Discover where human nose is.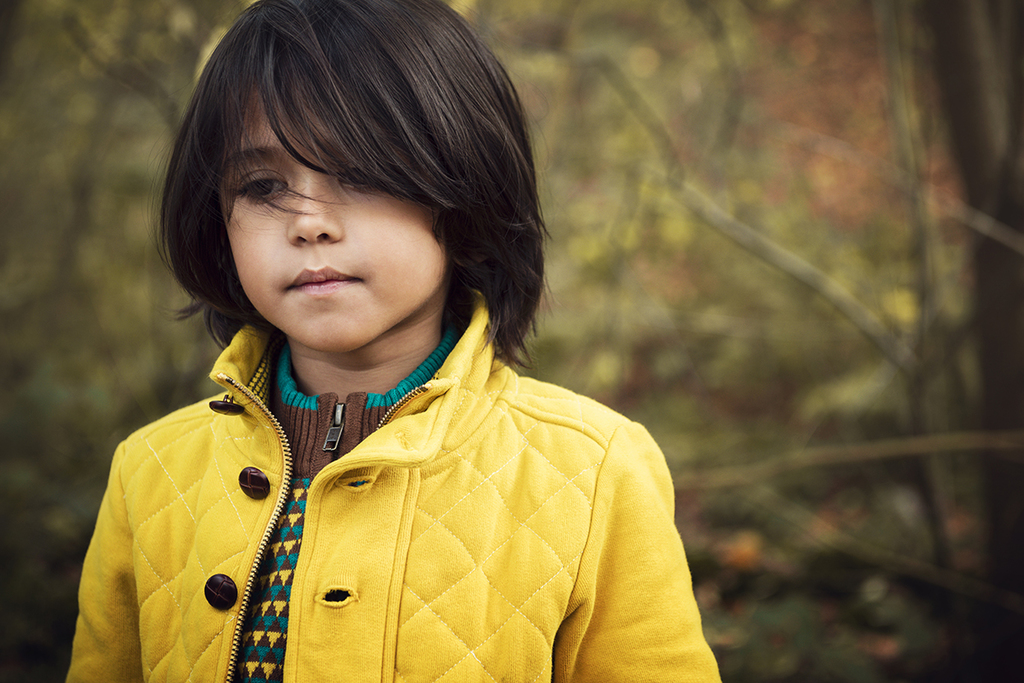
Discovered at bbox=[287, 177, 340, 241].
